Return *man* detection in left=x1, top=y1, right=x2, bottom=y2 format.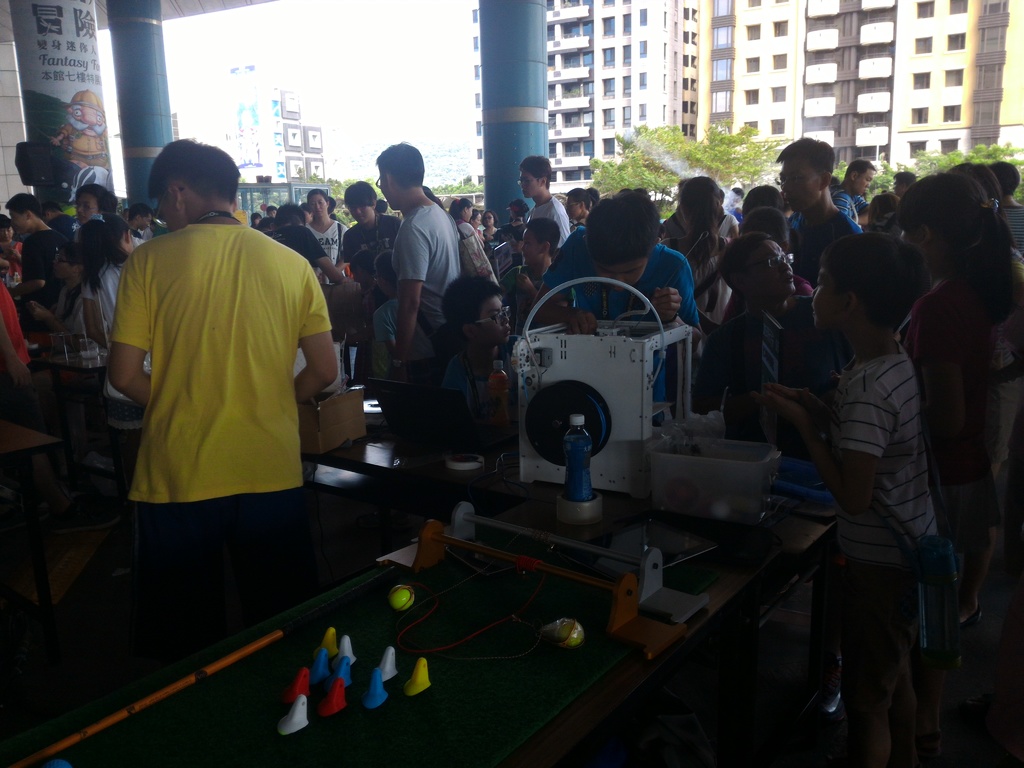
left=2, top=189, right=65, bottom=294.
